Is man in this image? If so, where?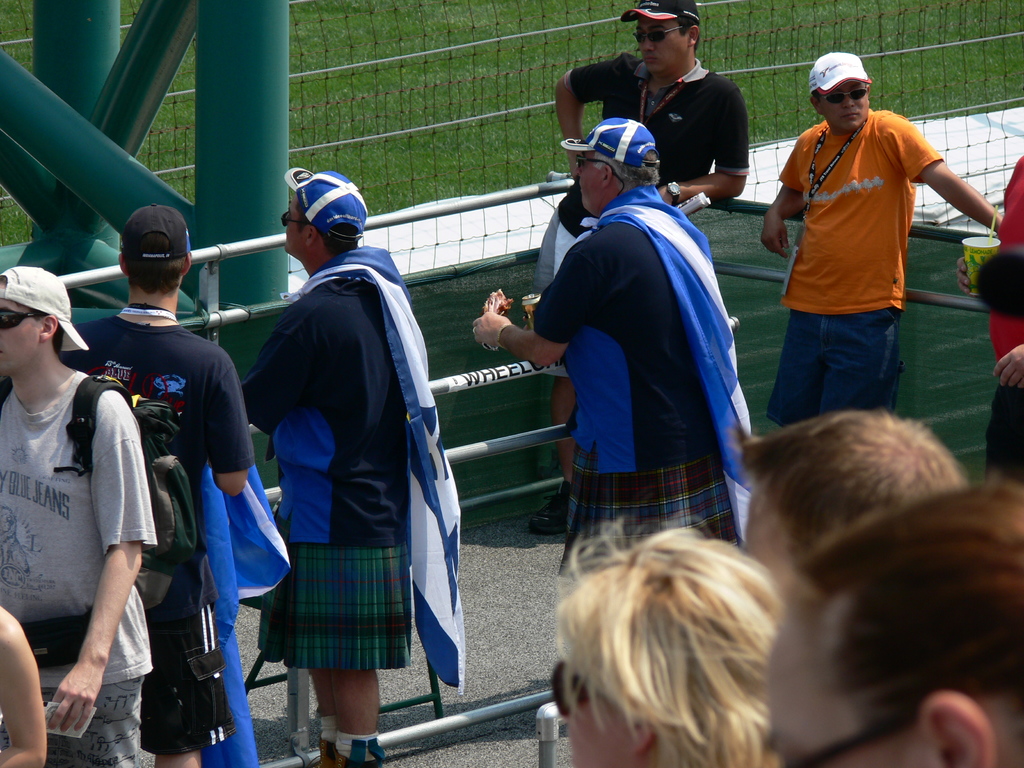
Yes, at [x1=471, y1=118, x2=753, y2=579].
